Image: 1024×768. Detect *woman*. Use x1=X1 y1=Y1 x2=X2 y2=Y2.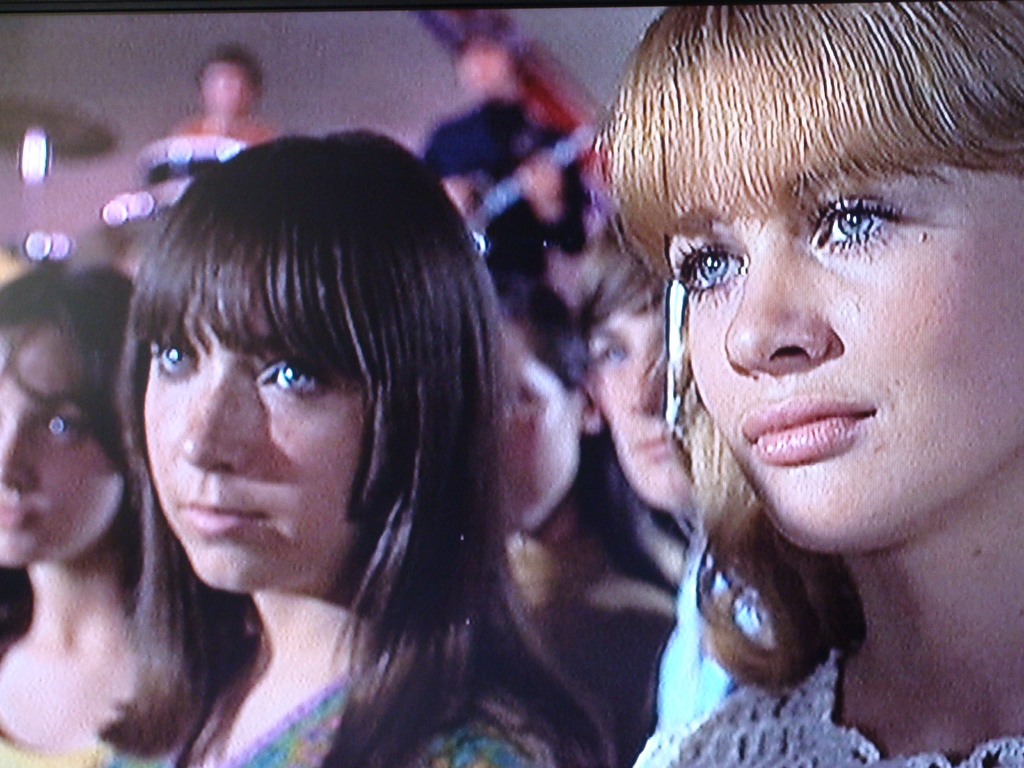
x1=590 y1=1 x2=1023 y2=767.
